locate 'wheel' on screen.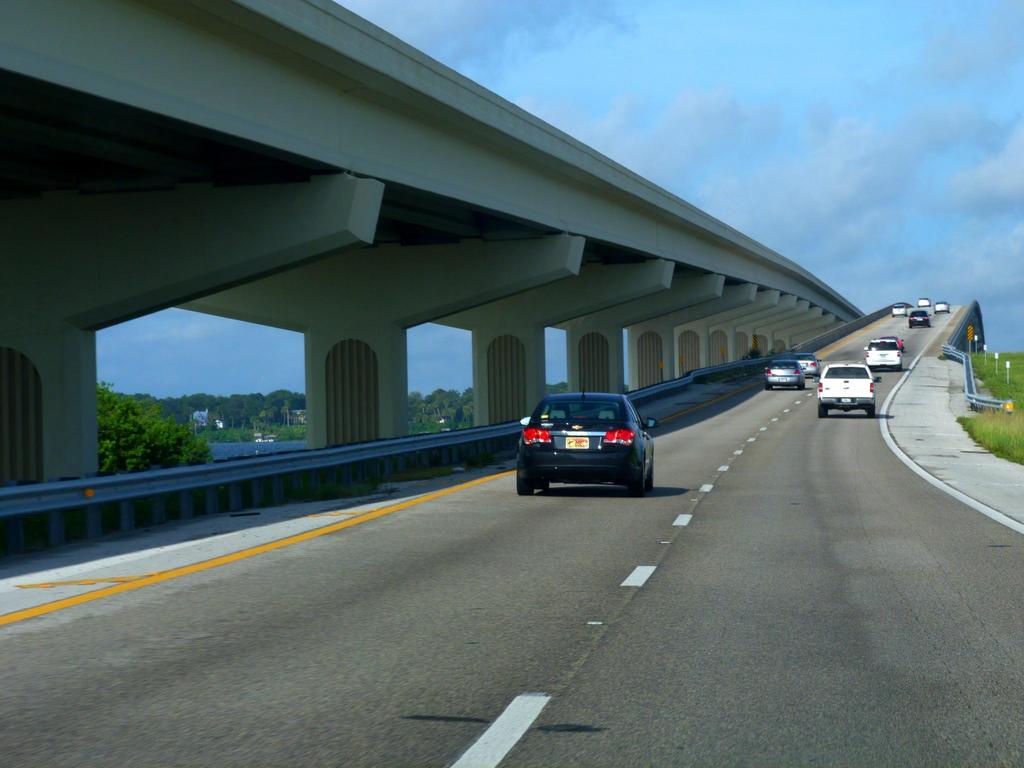
On screen at 868, 406, 876, 415.
